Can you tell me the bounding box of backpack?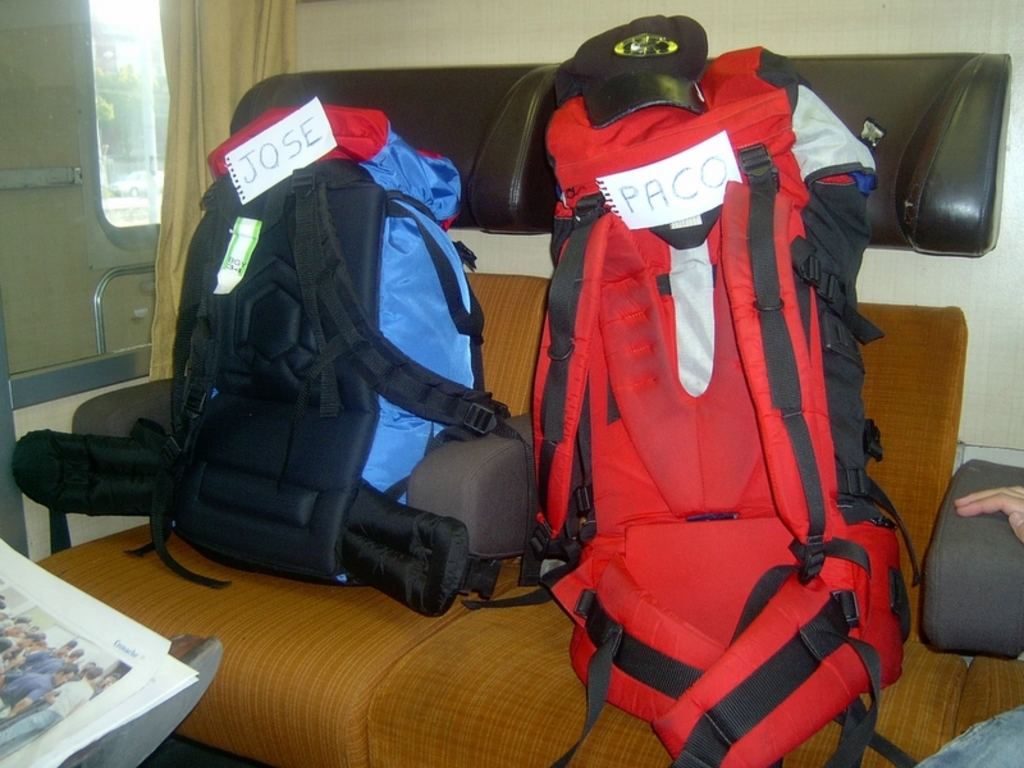
region(0, 113, 529, 630).
